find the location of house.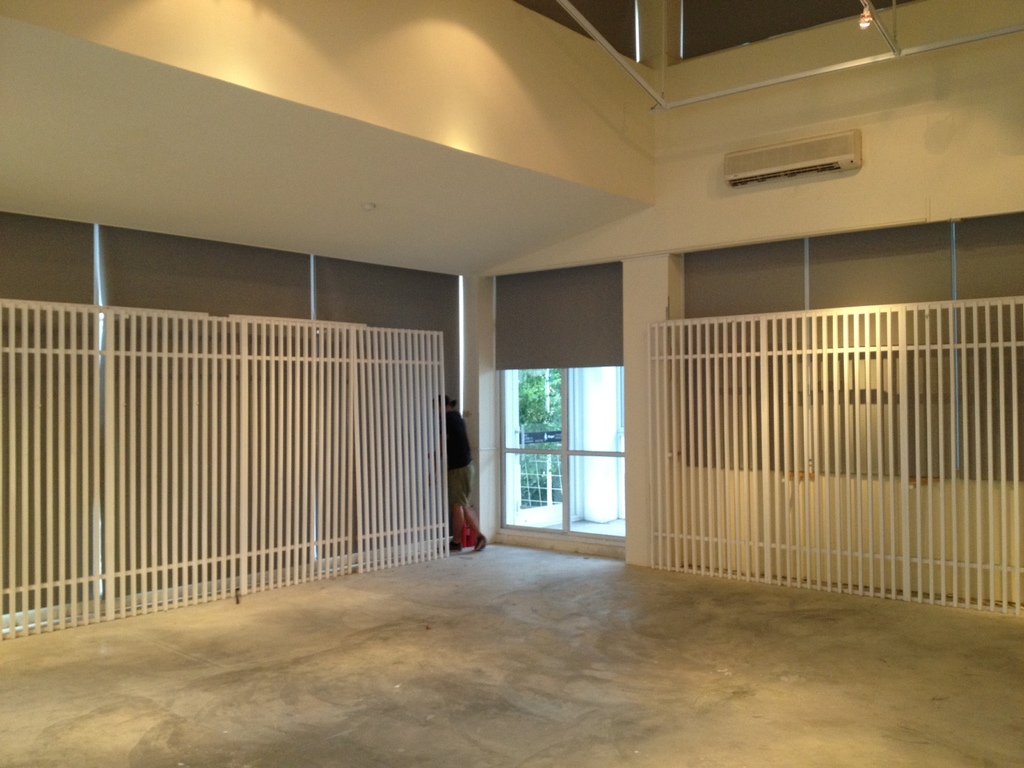
Location: bbox(0, 0, 1023, 767).
